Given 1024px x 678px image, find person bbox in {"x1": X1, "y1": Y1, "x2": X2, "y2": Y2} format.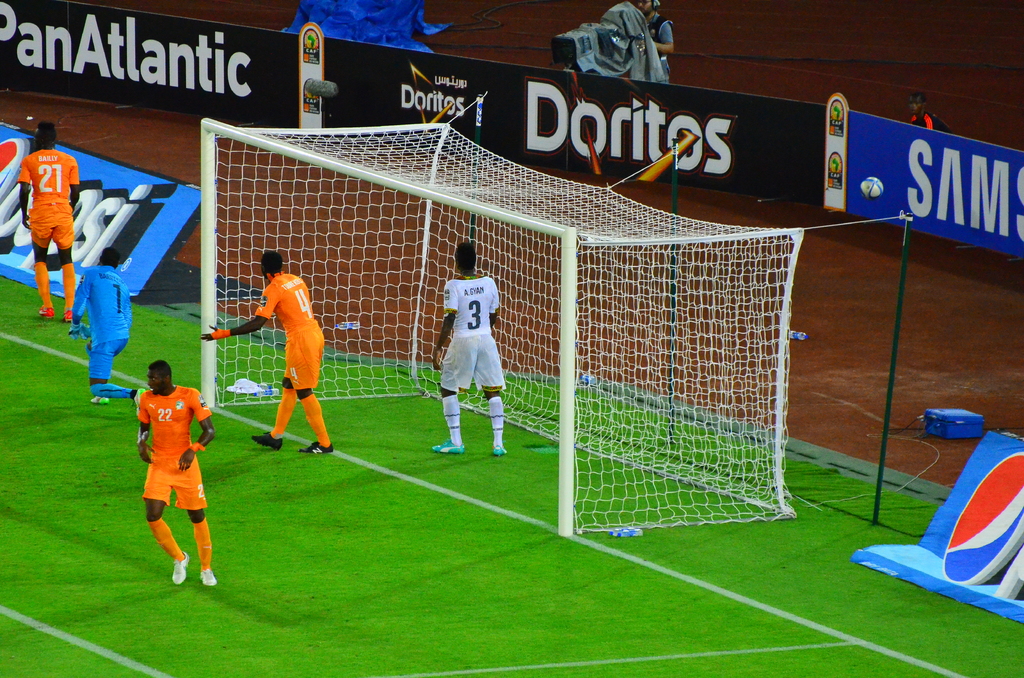
{"x1": 425, "y1": 242, "x2": 510, "y2": 457}.
